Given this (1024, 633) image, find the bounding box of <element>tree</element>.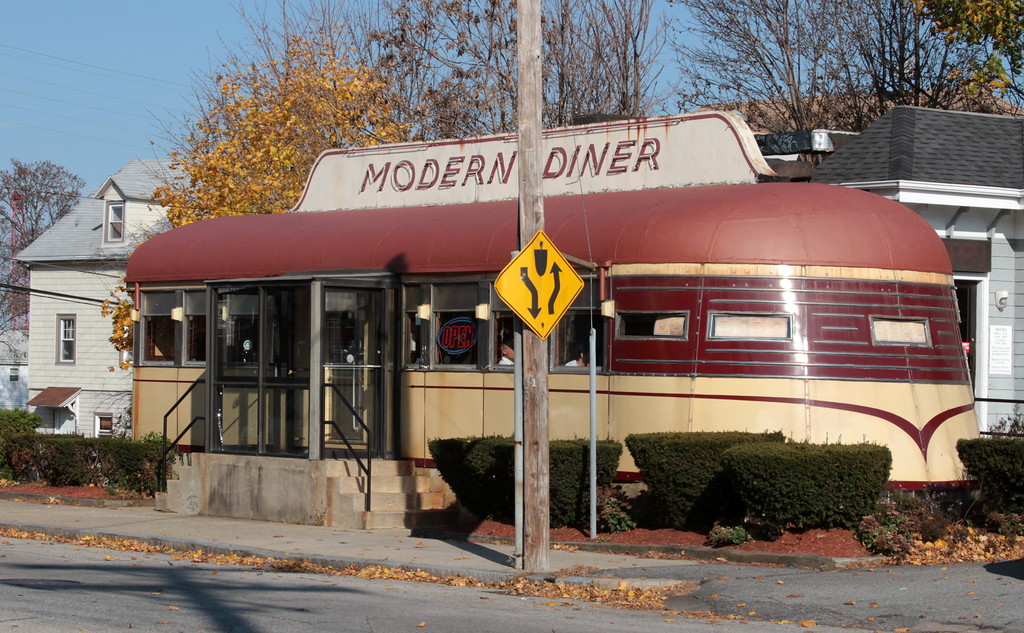
x1=643 y1=4 x2=899 y2=189.
